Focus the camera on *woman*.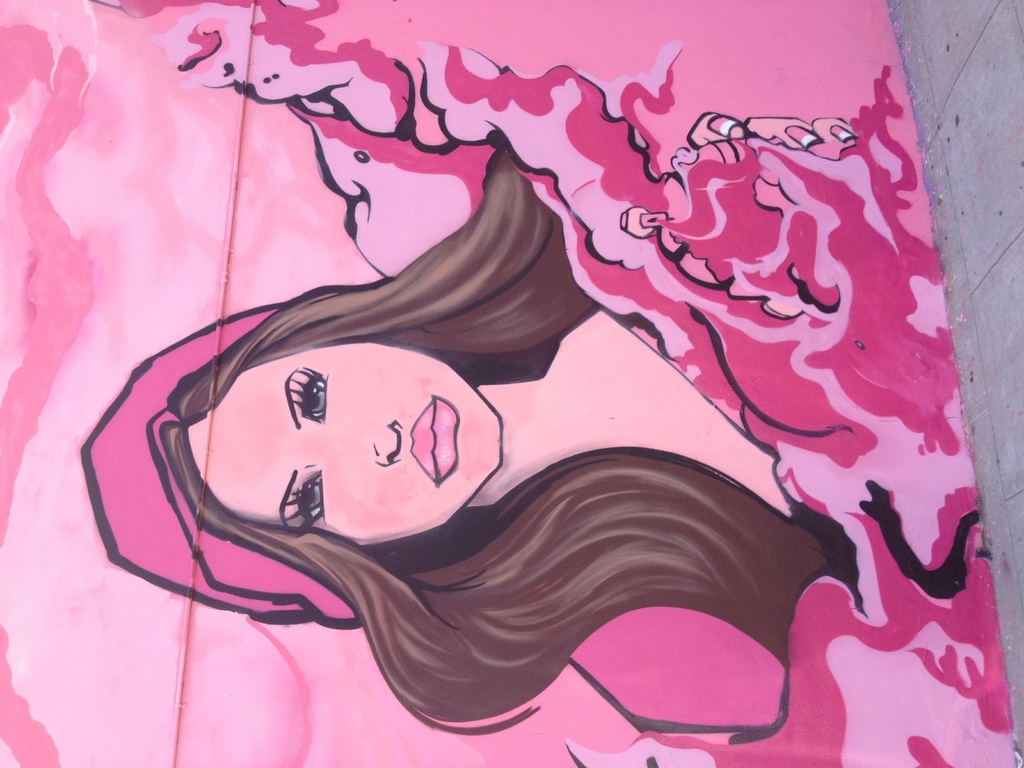
Focus region: 139/42/893/754.
